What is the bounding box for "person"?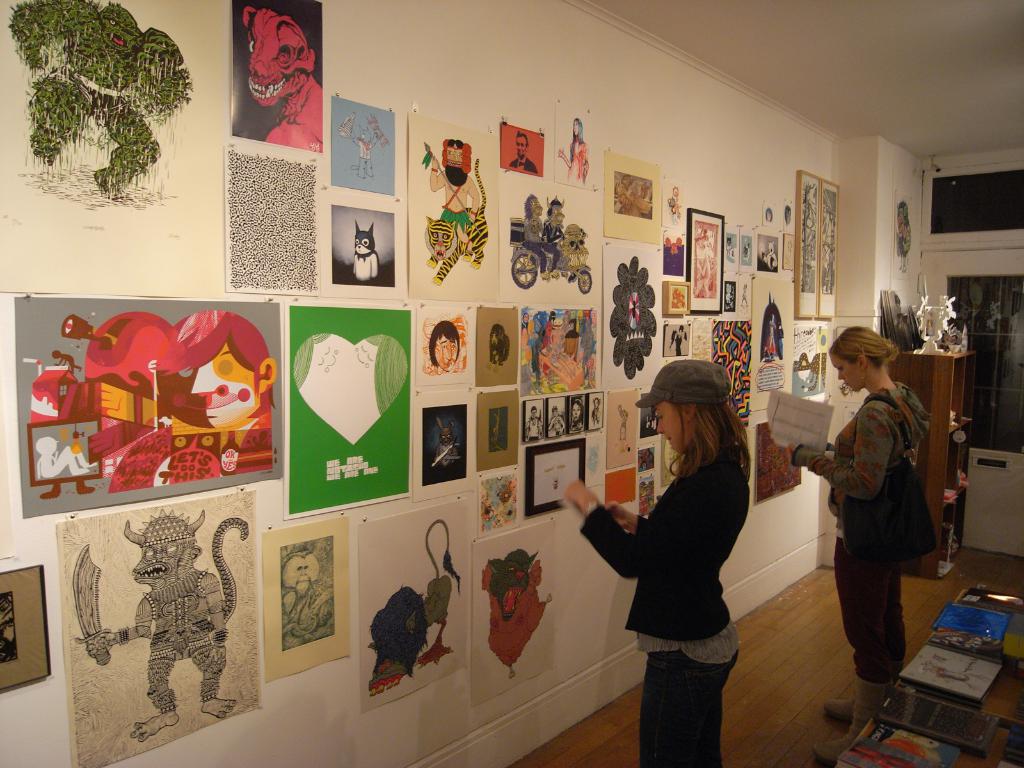
bbox(554, 118, 588, 186).
